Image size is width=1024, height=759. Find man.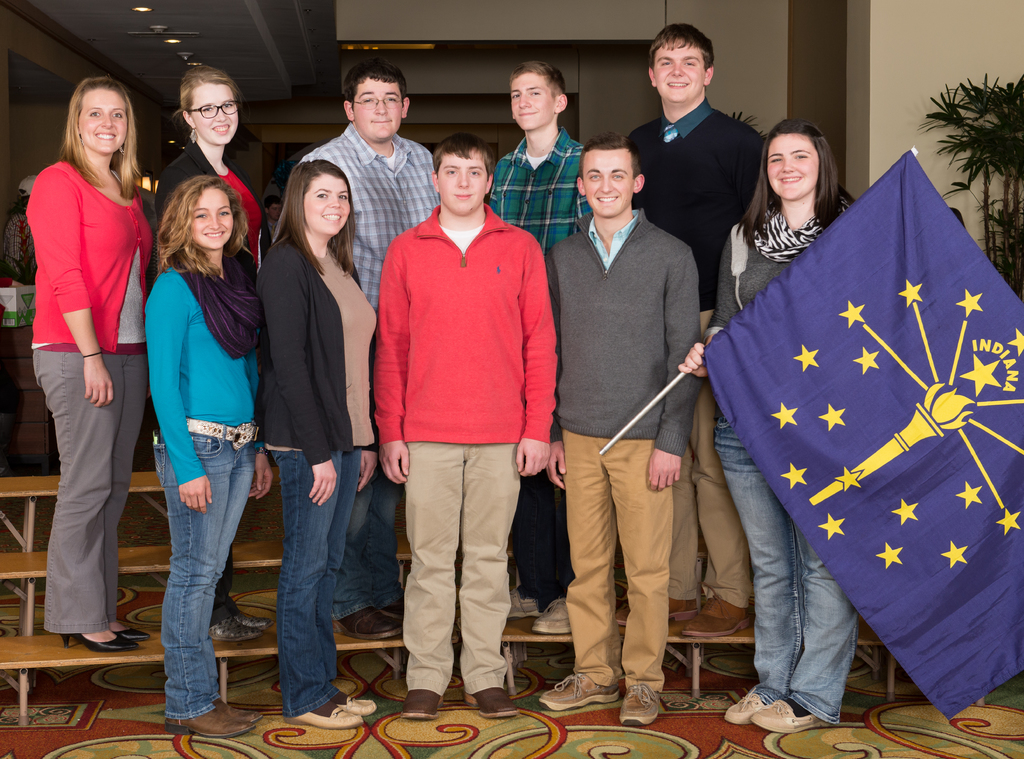
bbox=[301, 59, 448, 641].
